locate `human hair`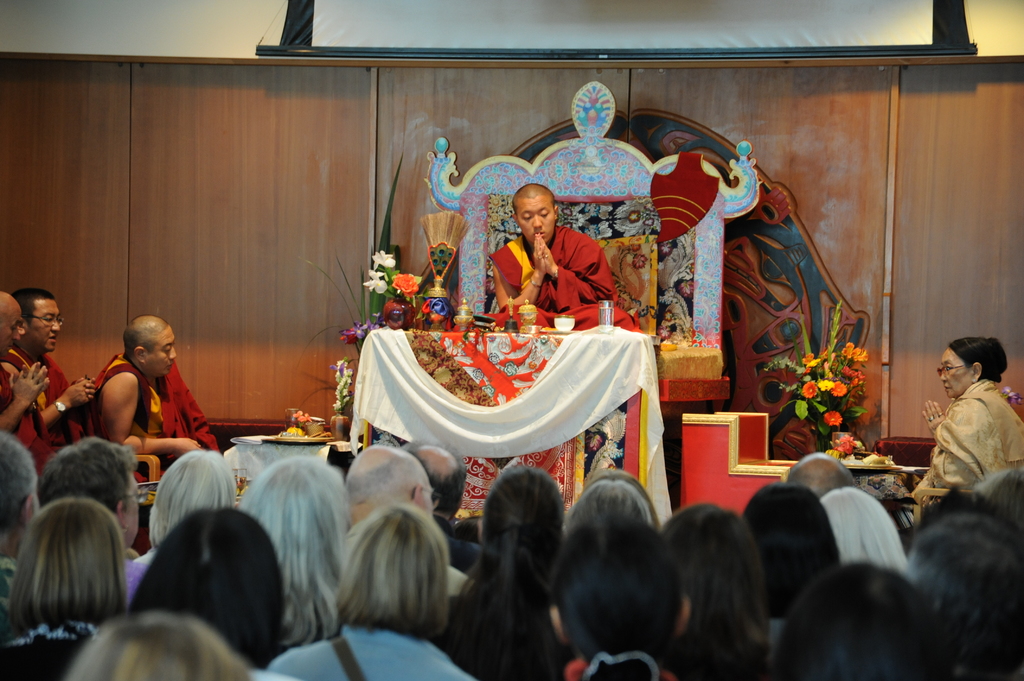
locate(745, 482, 844, 618)
